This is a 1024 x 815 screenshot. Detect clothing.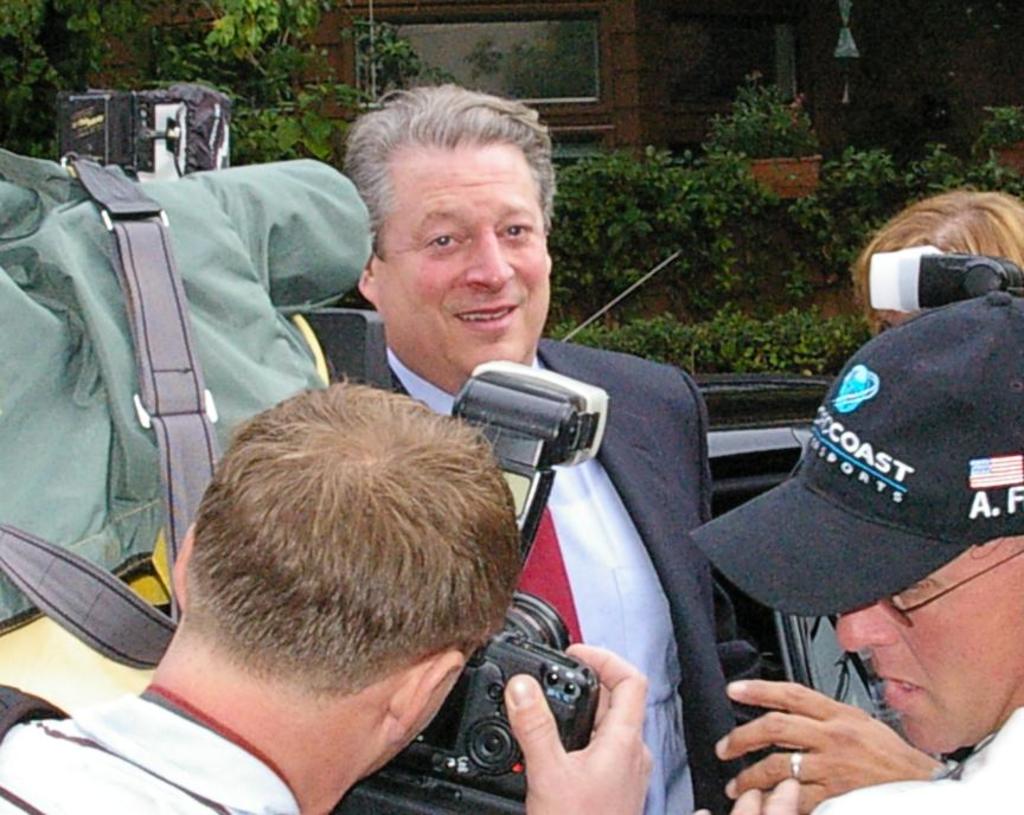
[0,686,302,814].
